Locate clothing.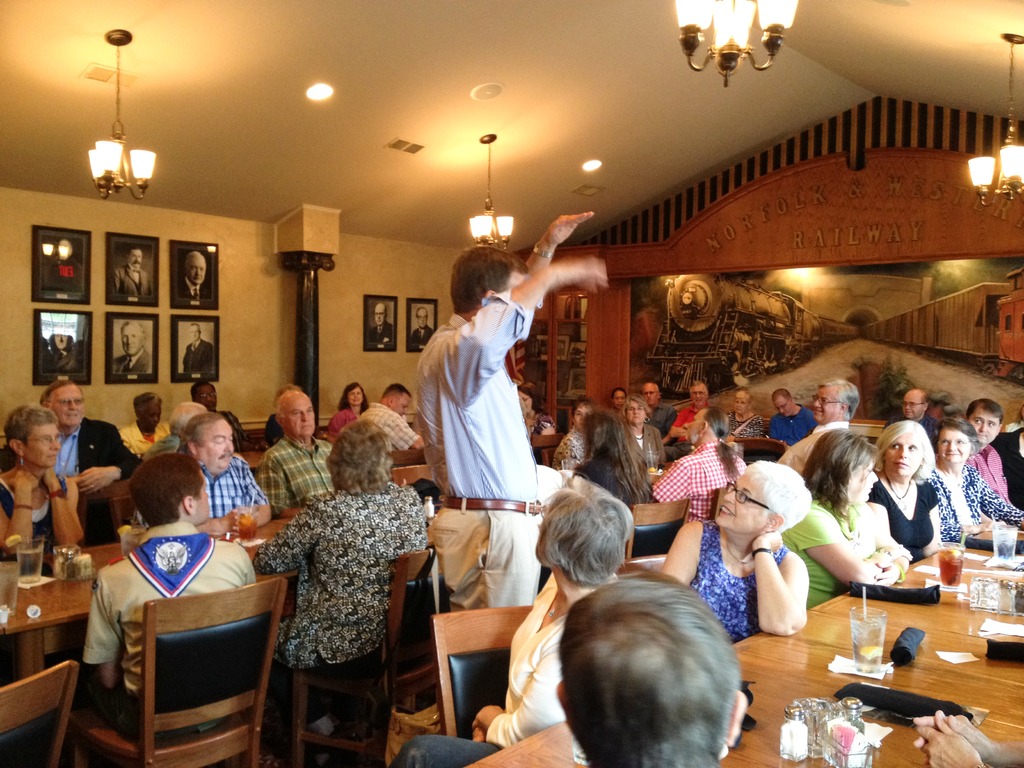
Bounding box: bbox(629, 429, 669, 472).
